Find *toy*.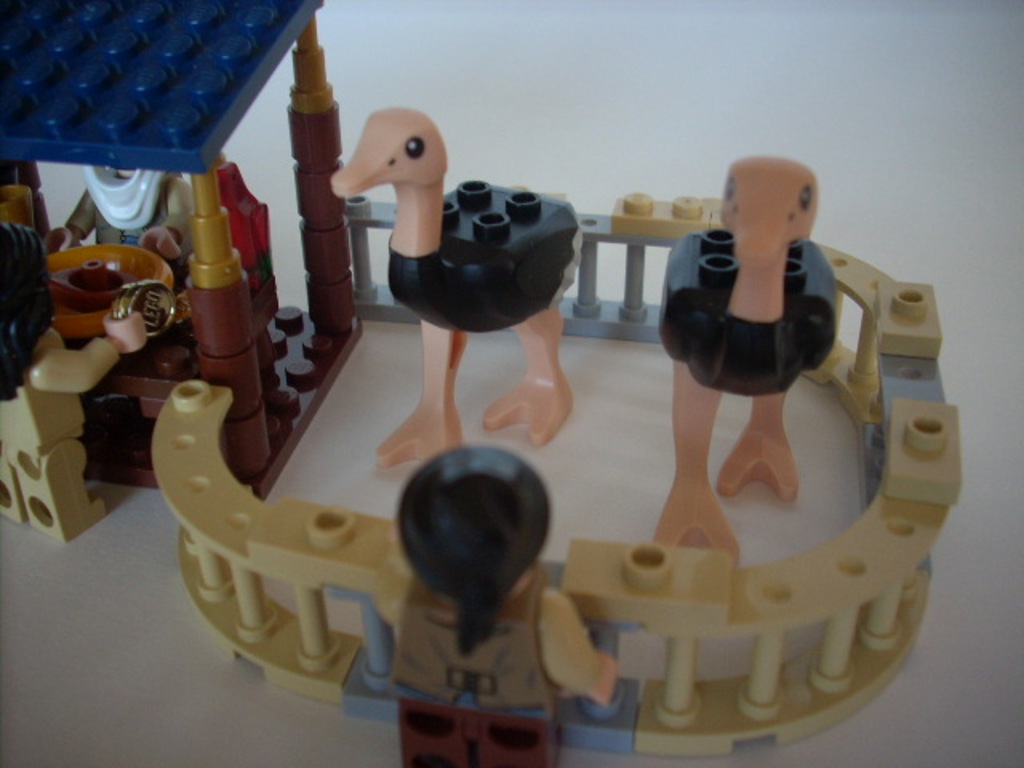
detection(0, 226, 149, 544).
